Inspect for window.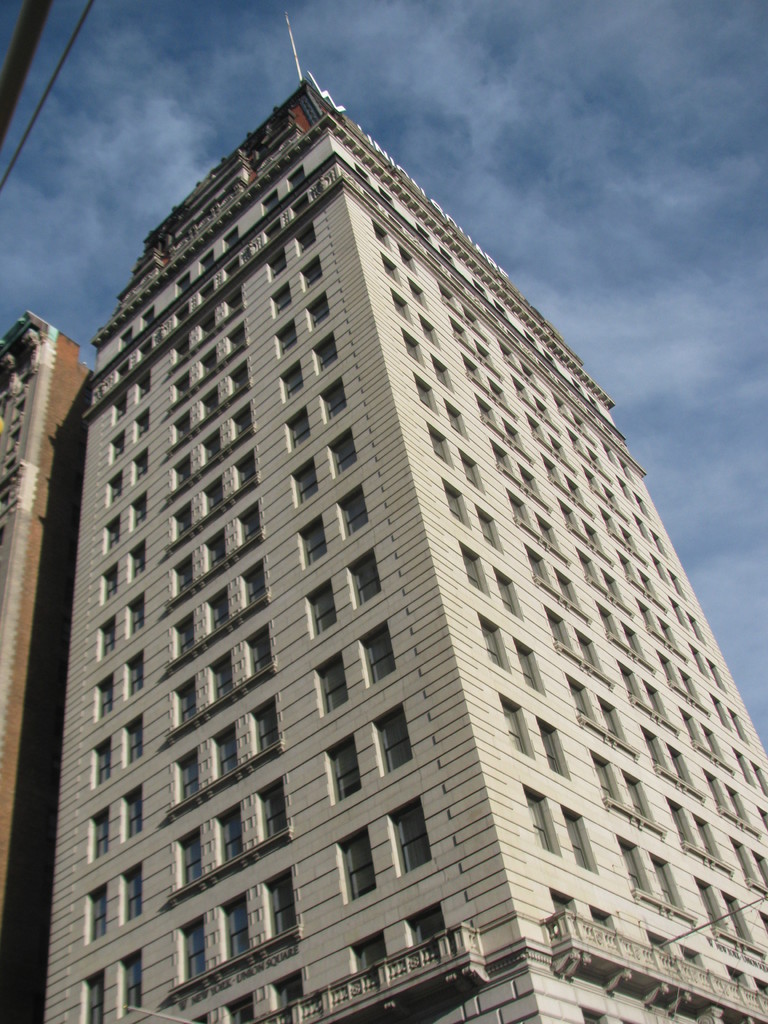
Inspection: x1=264, y1=221, x2=282, y2=239.
